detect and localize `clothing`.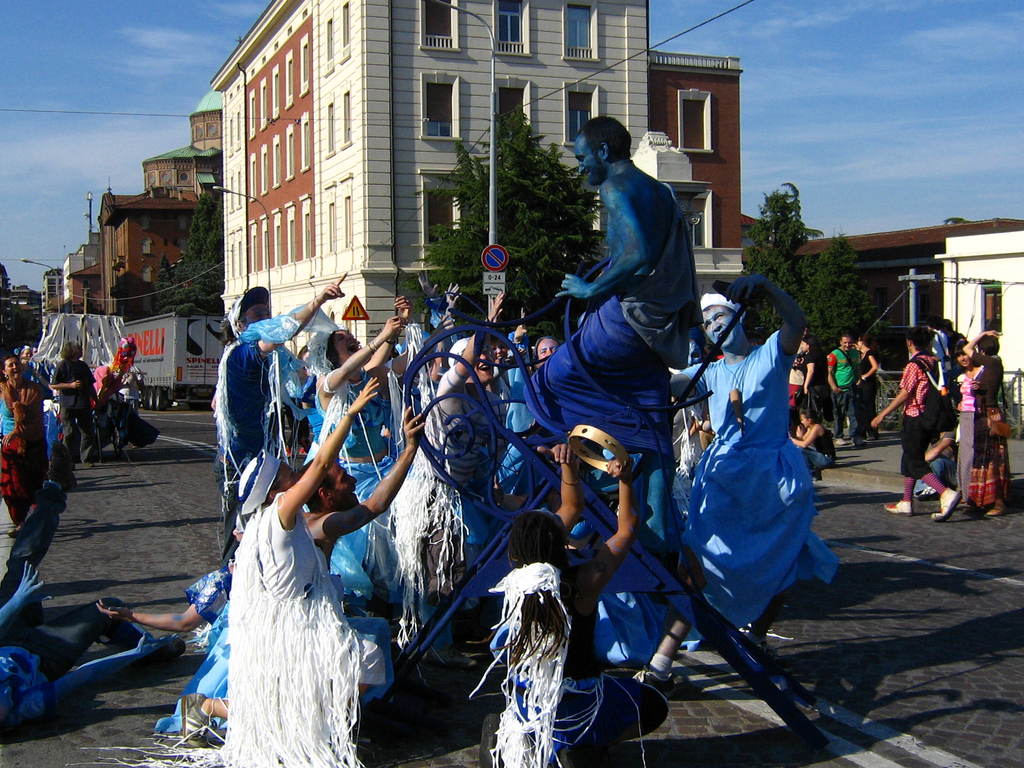
Localized at pyautogui.locateOnScreen(828, 346, 869, 450).
